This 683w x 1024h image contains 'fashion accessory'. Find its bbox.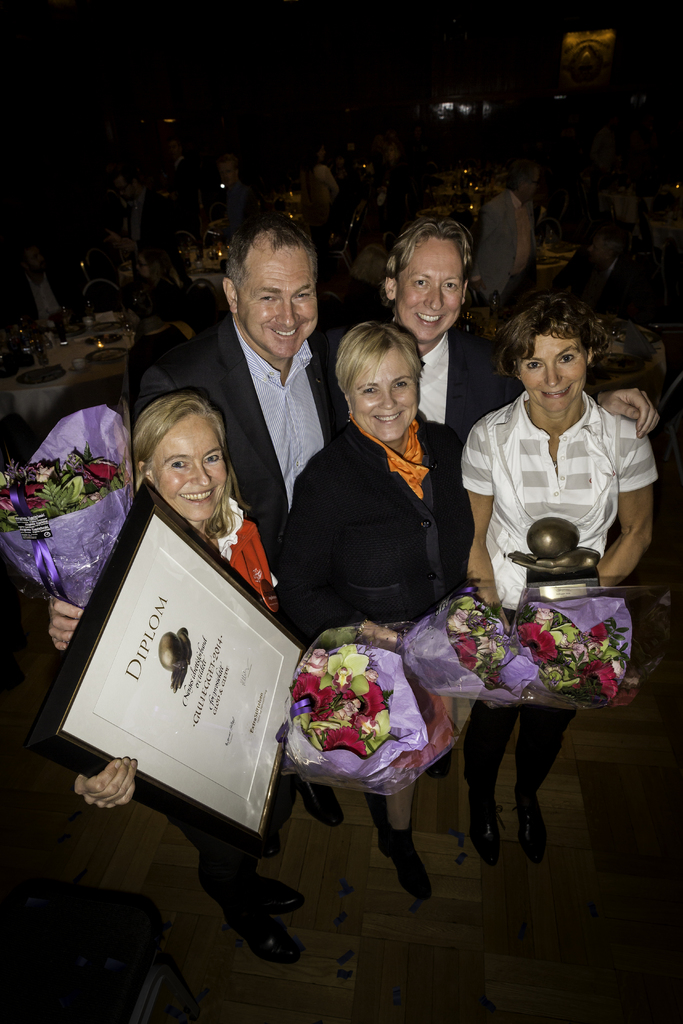
239/911/302/967.
